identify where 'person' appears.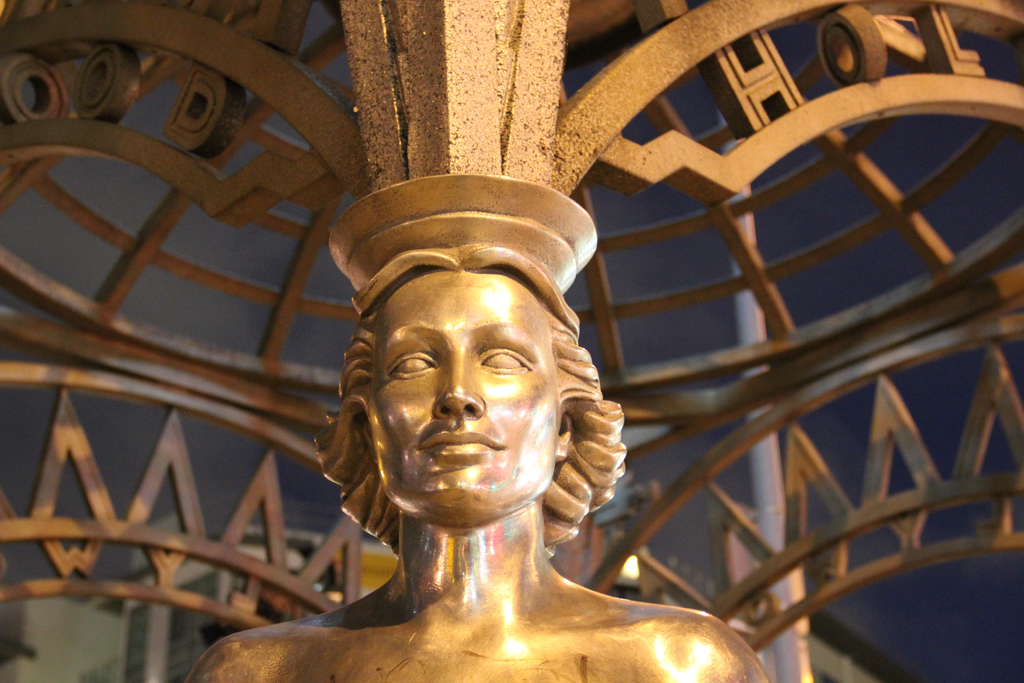
Appears at crop(189, 197, 813, 673).
